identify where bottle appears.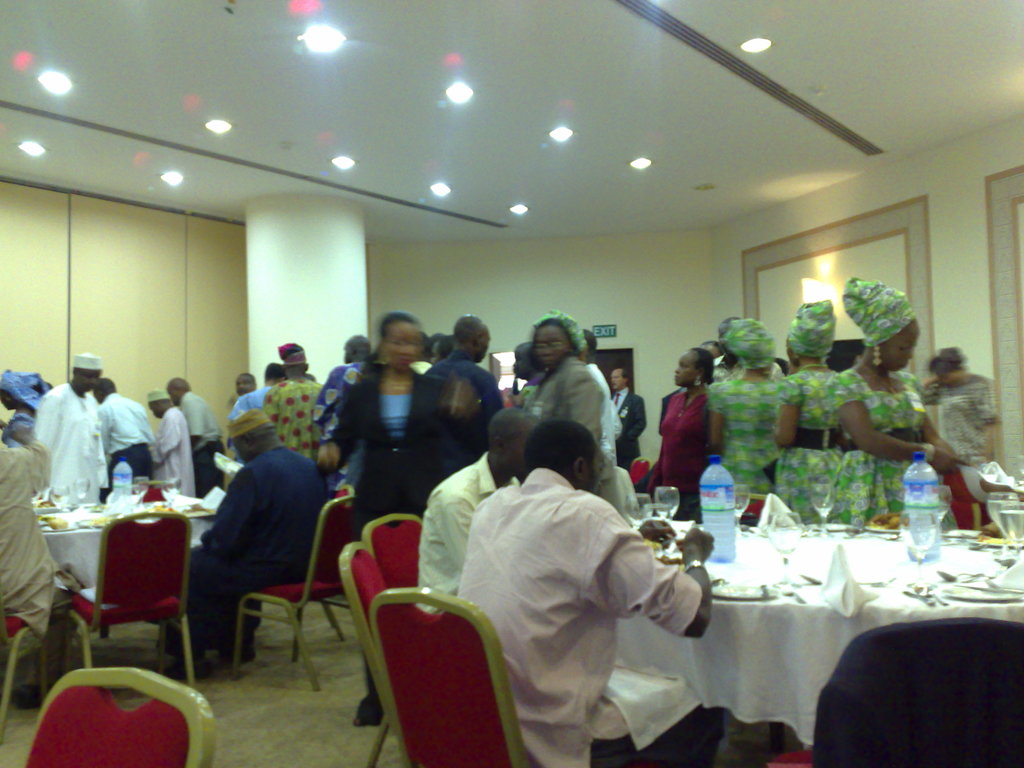
Appears at Rect(106, 458, 135, 511).
